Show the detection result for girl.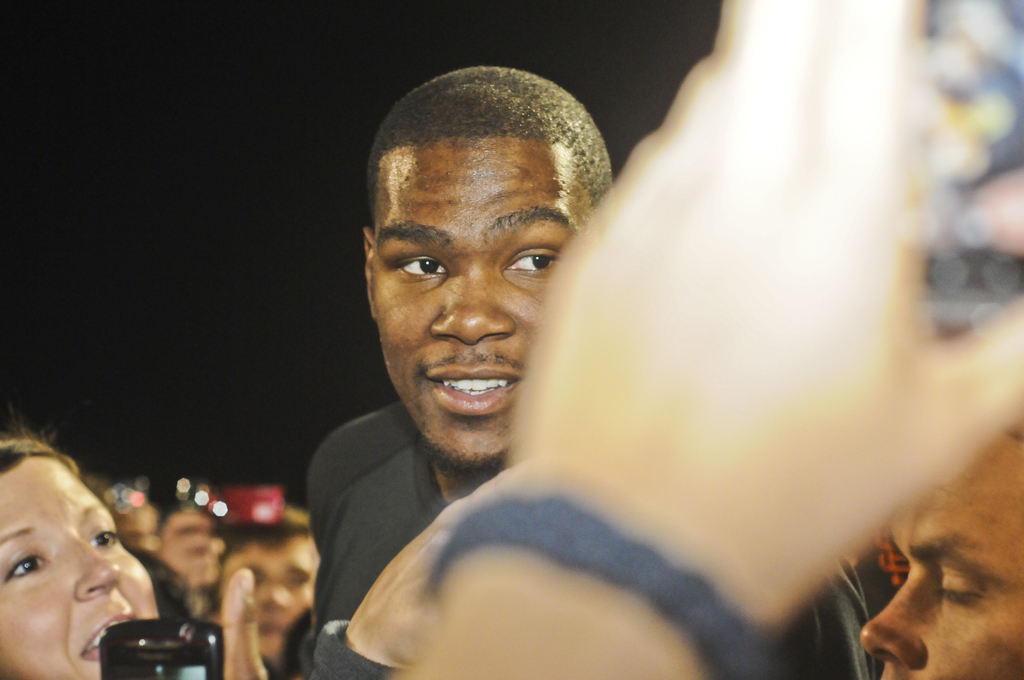
[left=0, top=434, right=157, bottom=679].
